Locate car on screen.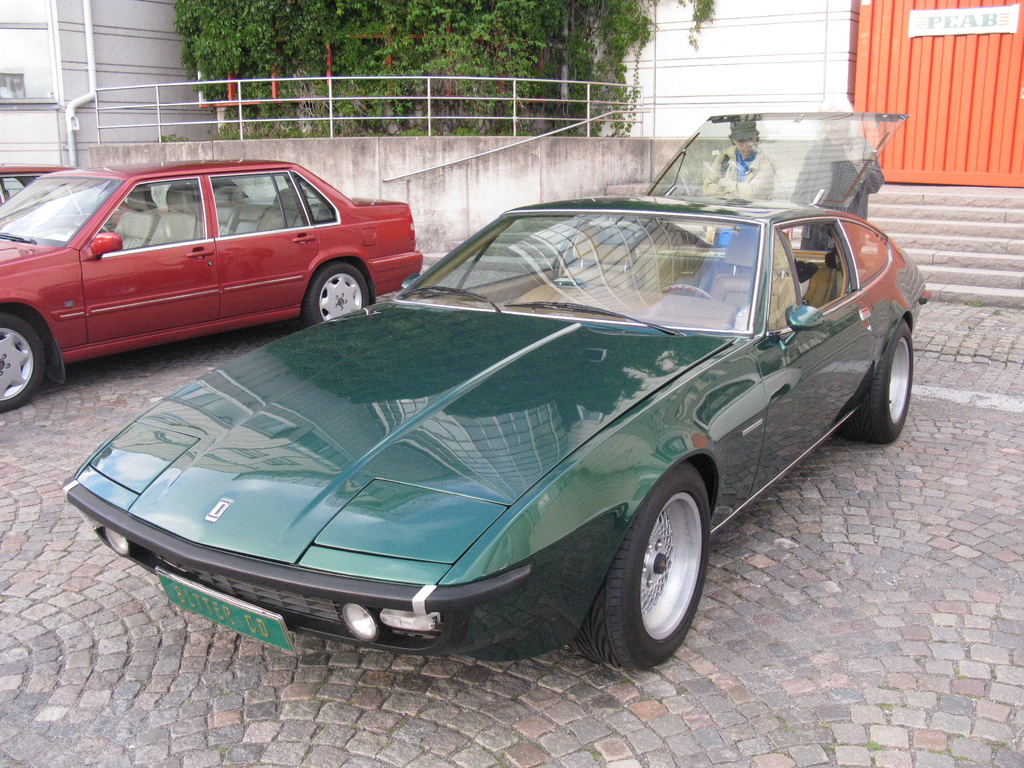
On screen at select_region(69, 111, 932, 669).
